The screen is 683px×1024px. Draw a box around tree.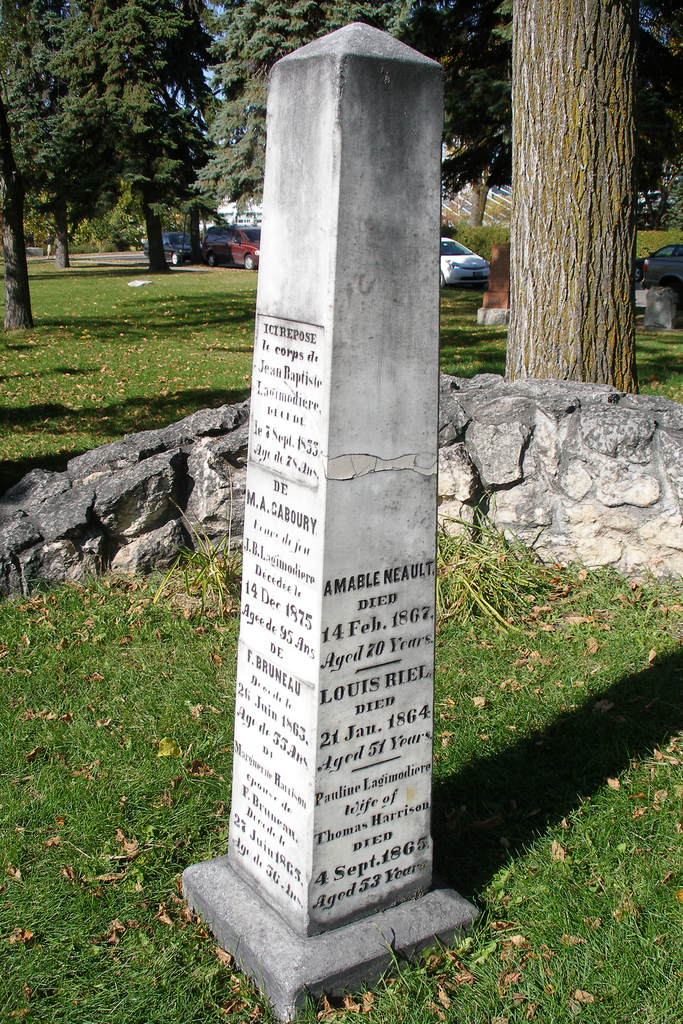
pyautogui.locateOnScreen(0, 0, 108, 331).
